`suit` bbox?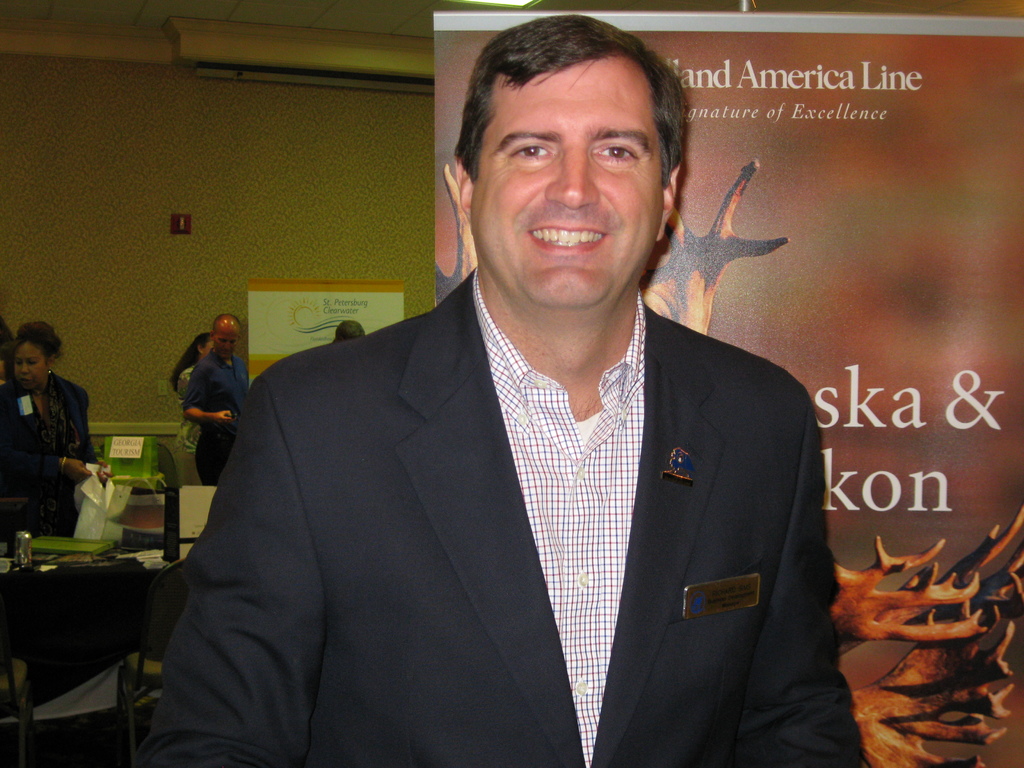
box=[140, 262, 866, 767]
